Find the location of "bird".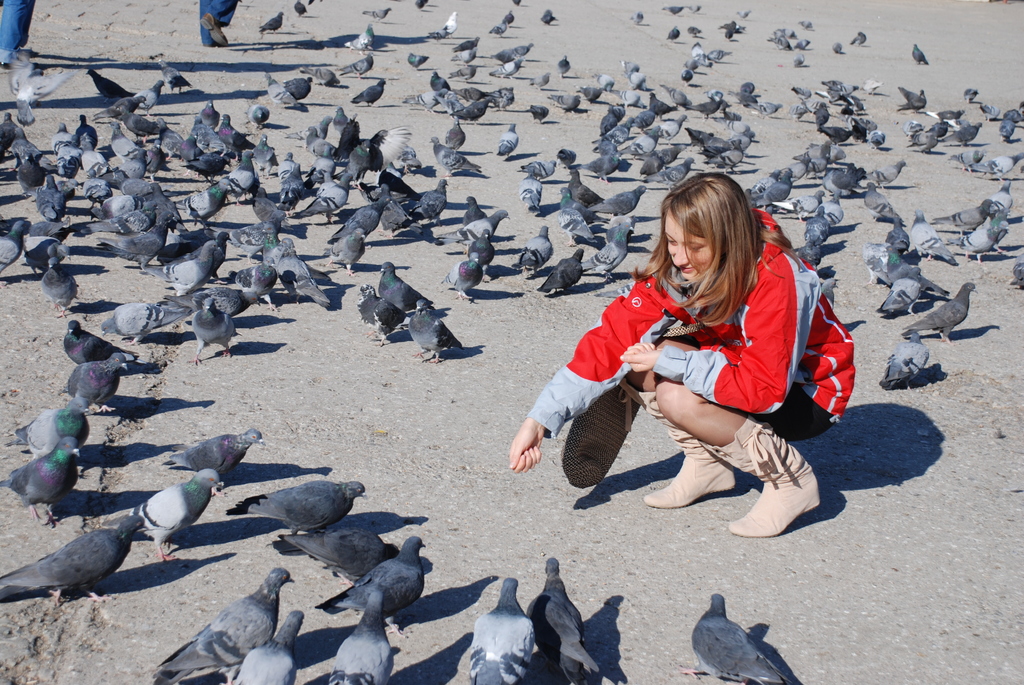
Location: BBox(111, 466, 224, 563).
